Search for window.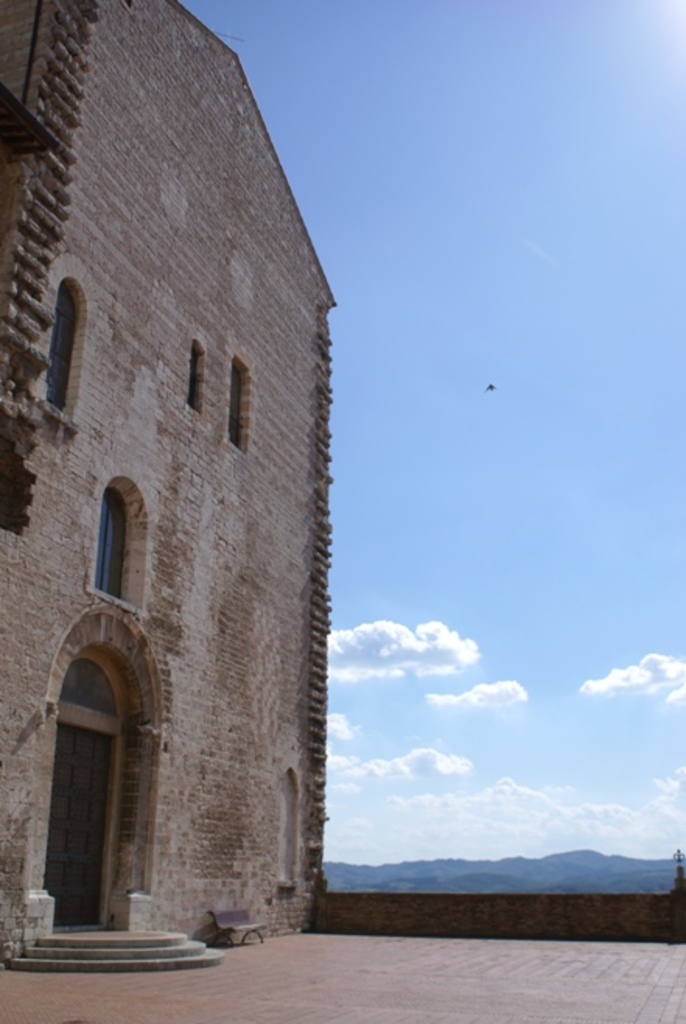
Found at {"left": 184, "top": 336, "right": 207, "bottom": 409}.
